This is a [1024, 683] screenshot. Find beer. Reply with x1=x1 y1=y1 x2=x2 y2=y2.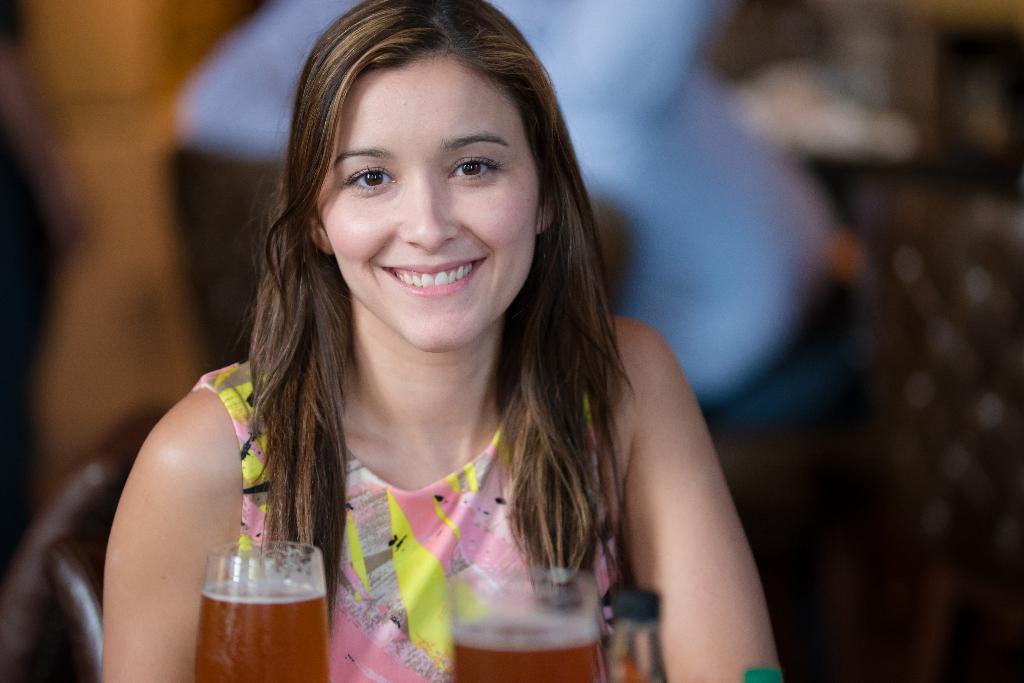
x1=193 y1=572 x2=323 y2=682.
